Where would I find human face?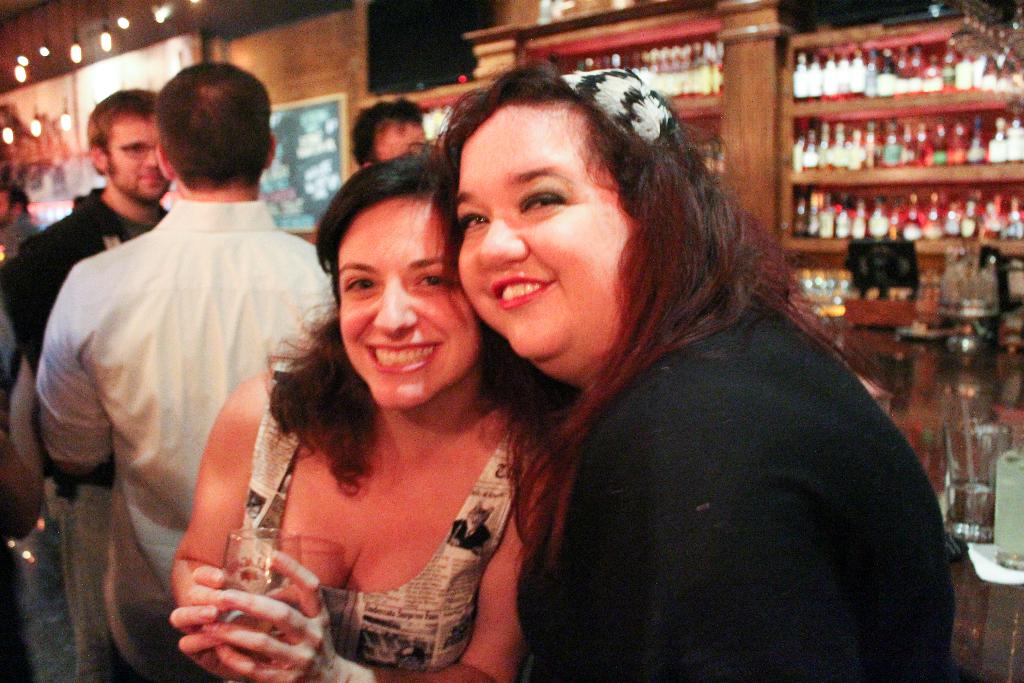
At (113,120,168,203).
